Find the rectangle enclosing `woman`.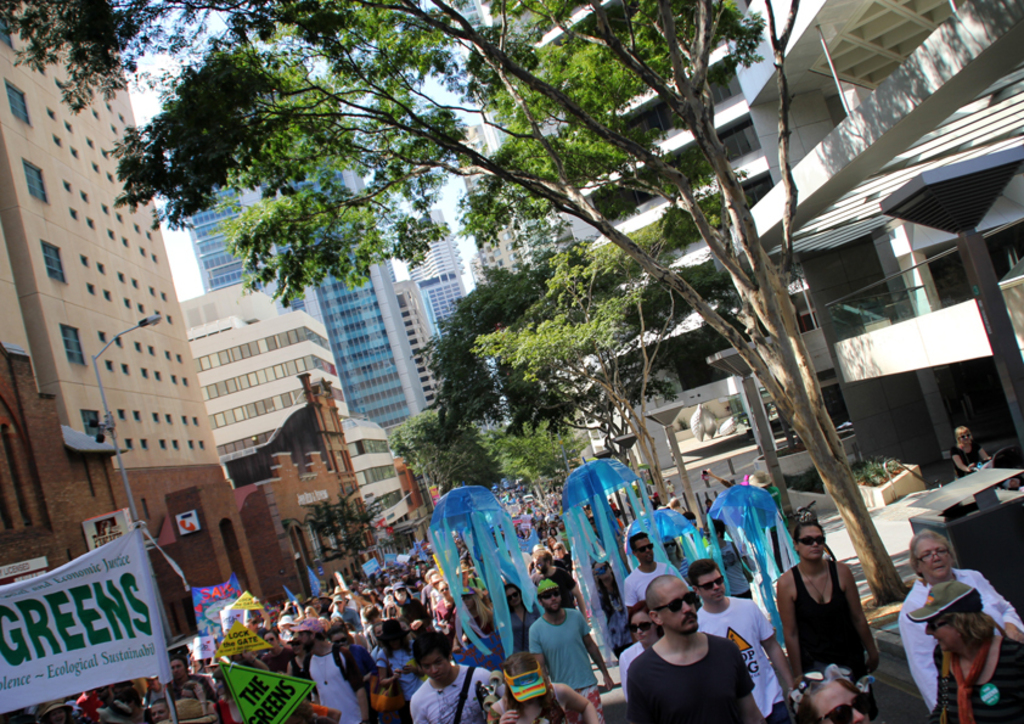
701 518 758 601.
